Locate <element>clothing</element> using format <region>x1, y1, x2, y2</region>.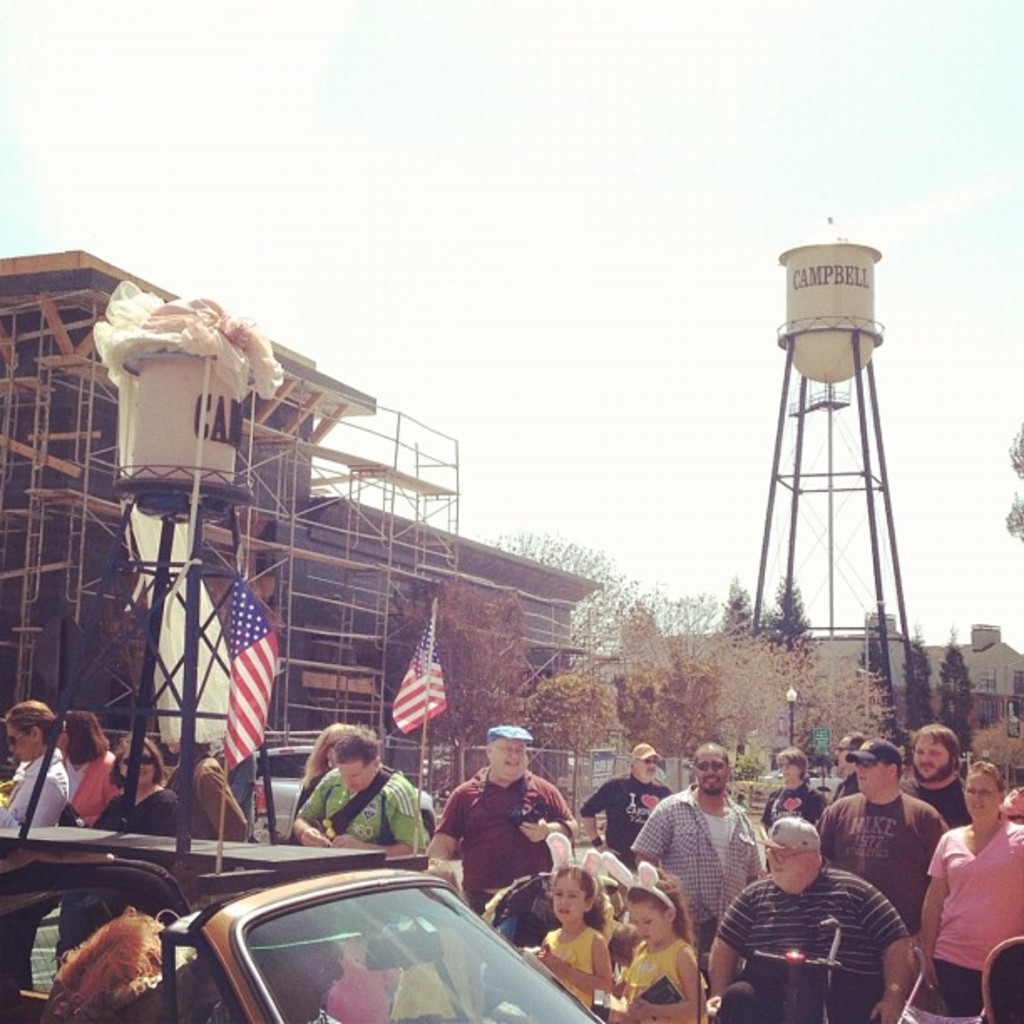
<region>482, 719, 547, 743</region>.
